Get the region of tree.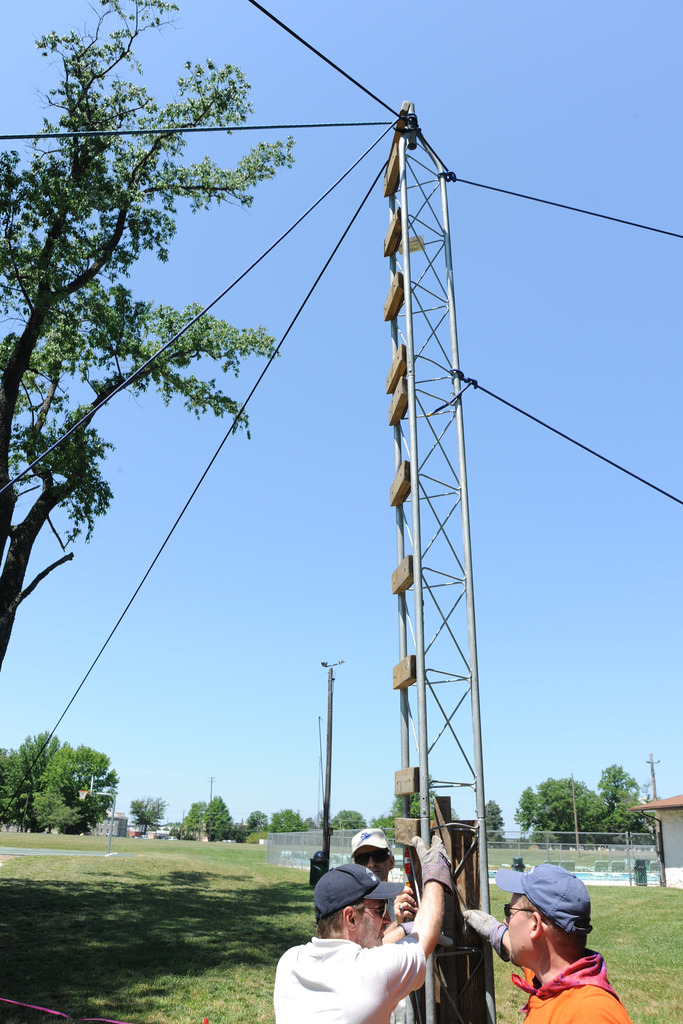
(left=0, top=0, right=313, bottom=664).
